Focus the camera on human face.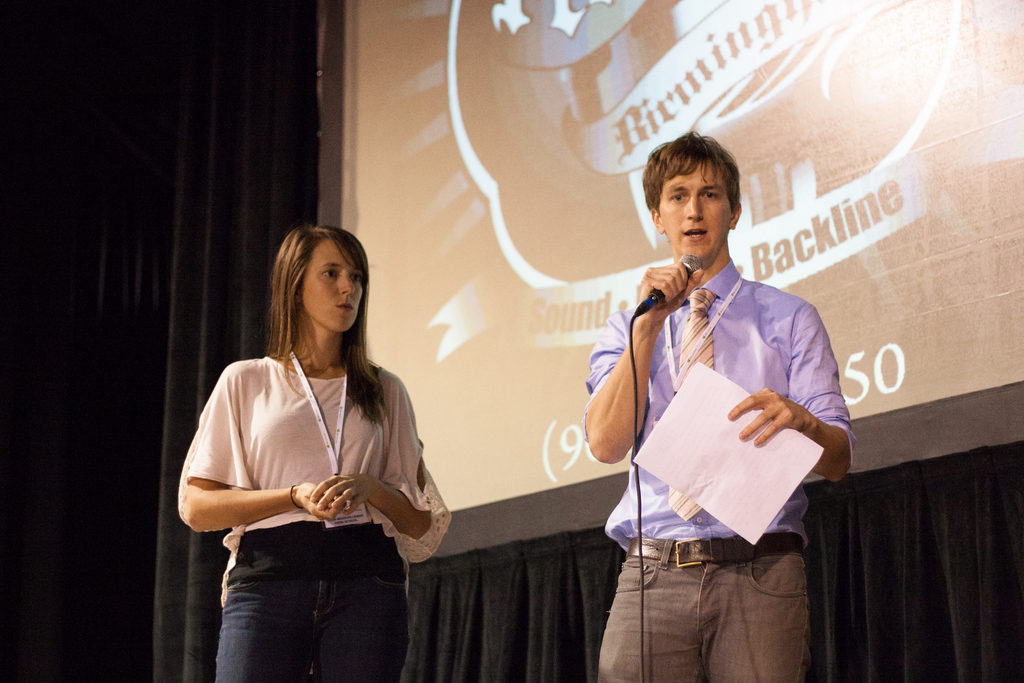
Focus region: pyautogui.locateOnScreen(300, 235, 361, 337).
